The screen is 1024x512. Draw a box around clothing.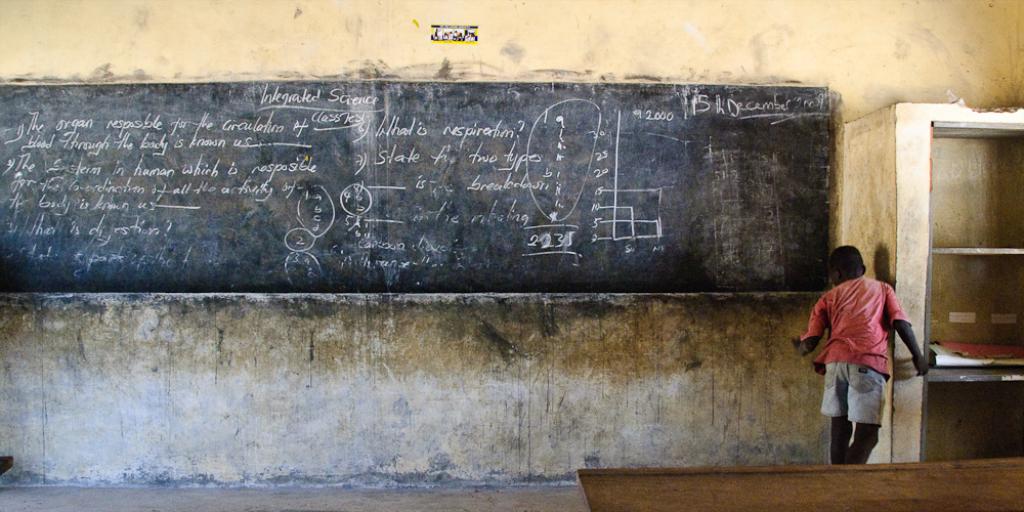
(left=799, top=276, right=912, bottom=429).
